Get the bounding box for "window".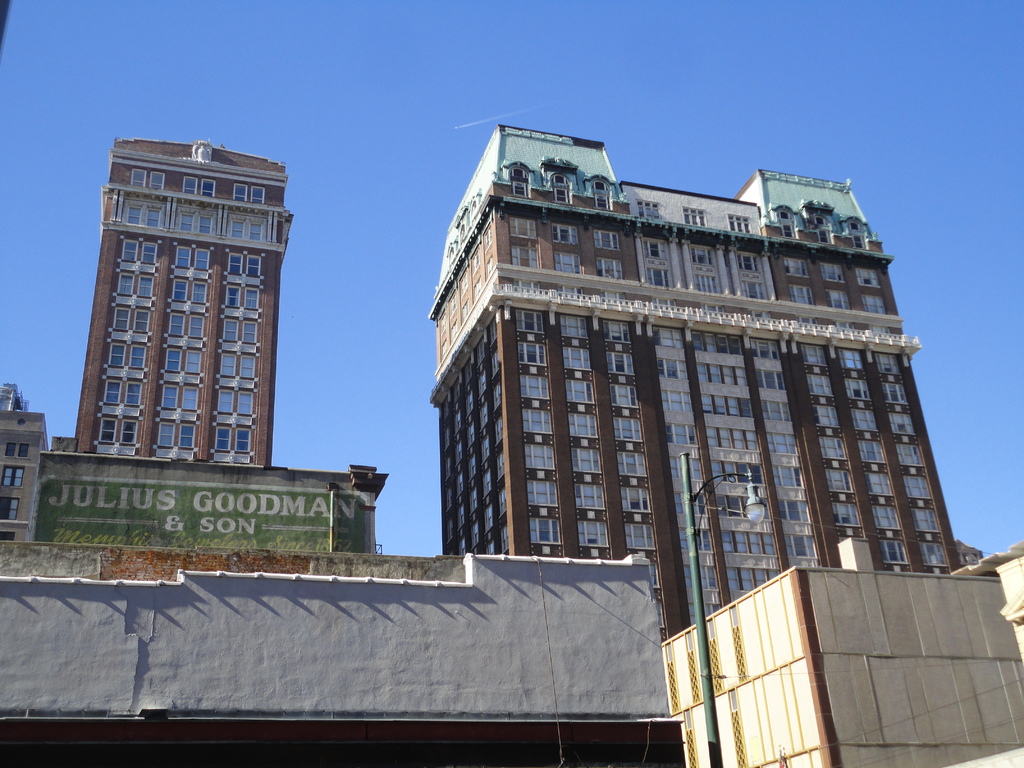
x1=529 y1=515 x2=561 y2=546.
